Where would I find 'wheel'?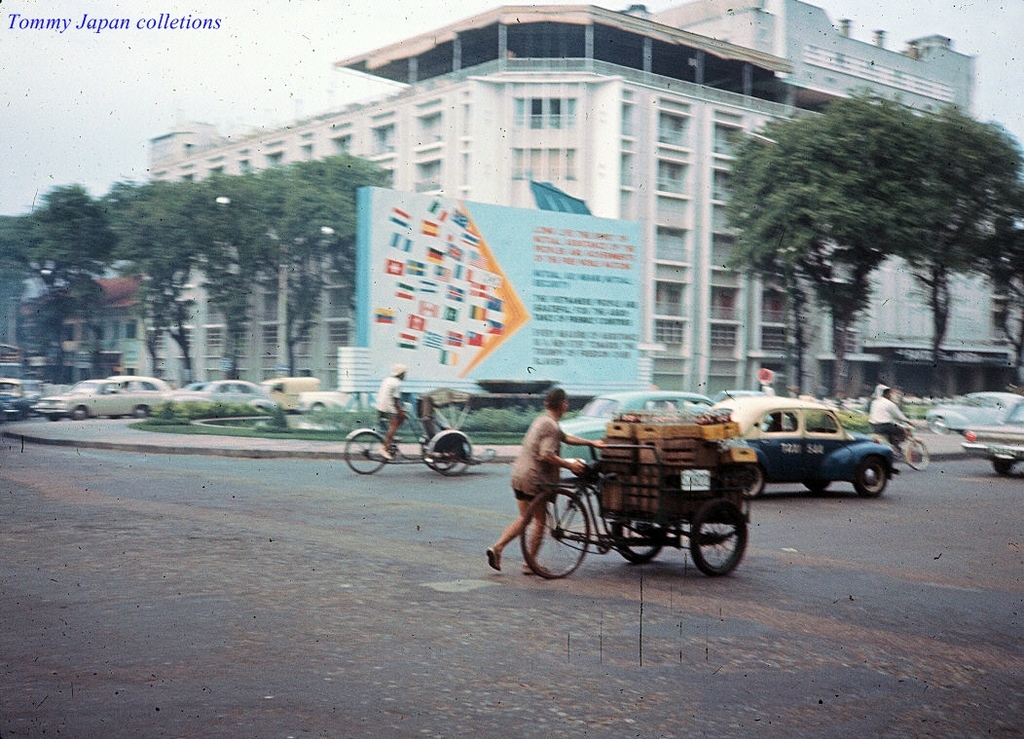
At crop(313, 403, 325, 409).
